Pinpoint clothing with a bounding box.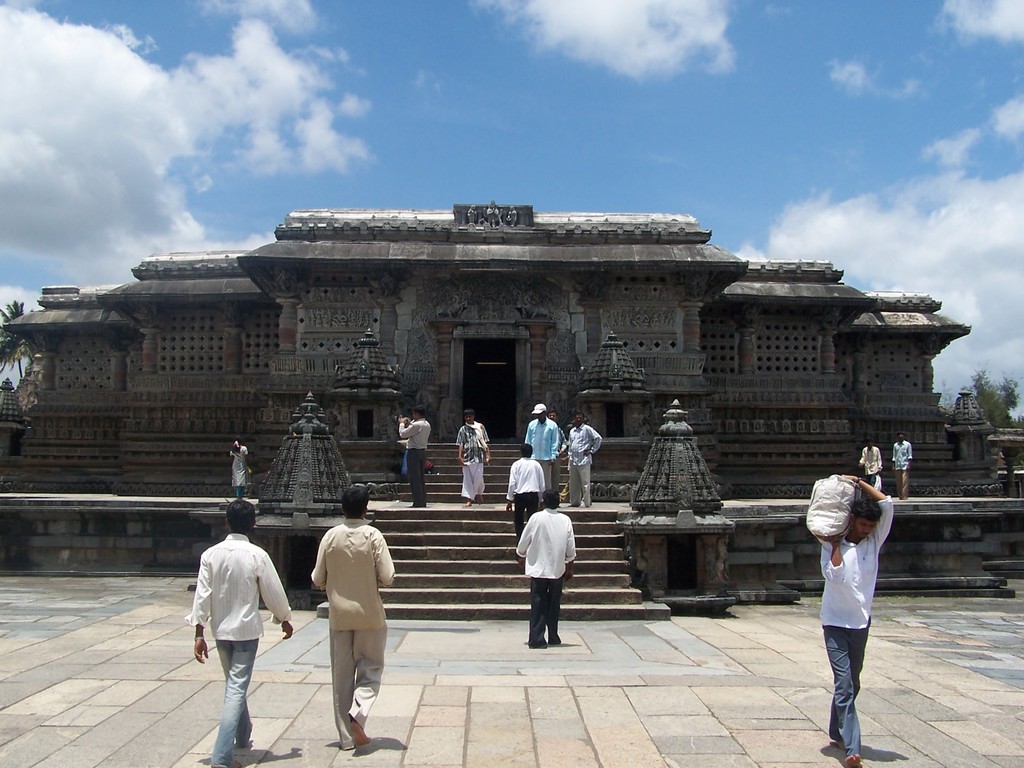
BBox(506, 457, 545, 541).
